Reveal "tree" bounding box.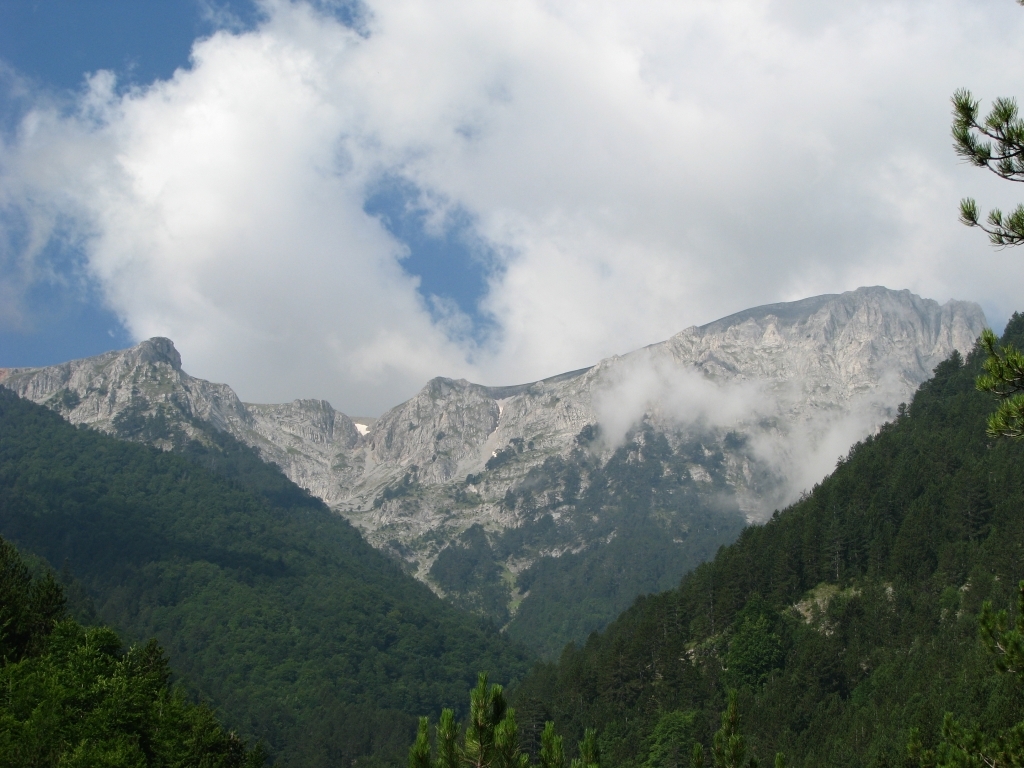
Revealed: bbox=[699, 595, 838, 767].
